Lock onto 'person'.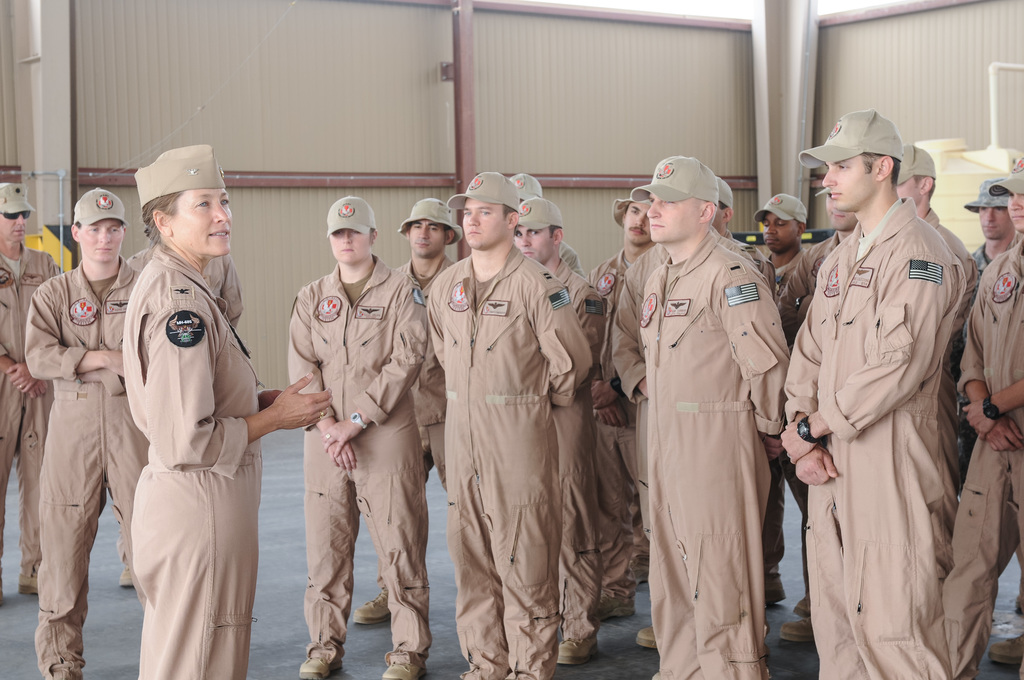
Locked: <box>124,145,334,679</box>.
